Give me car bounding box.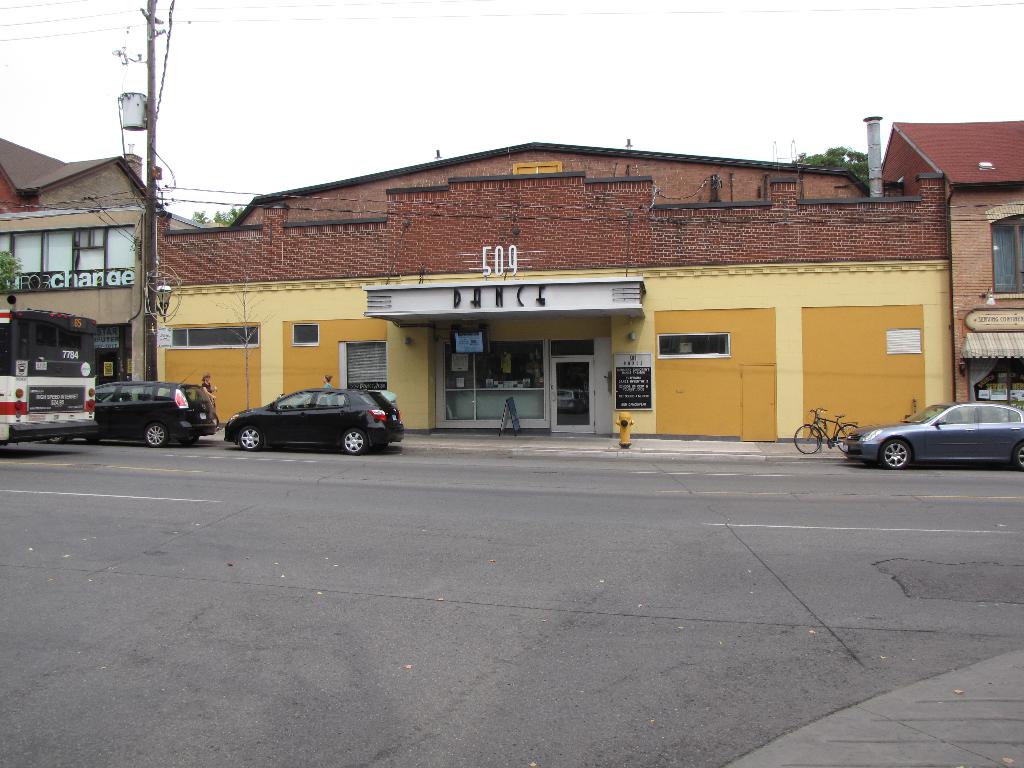
BBox(844, 401, 1023, 468).
